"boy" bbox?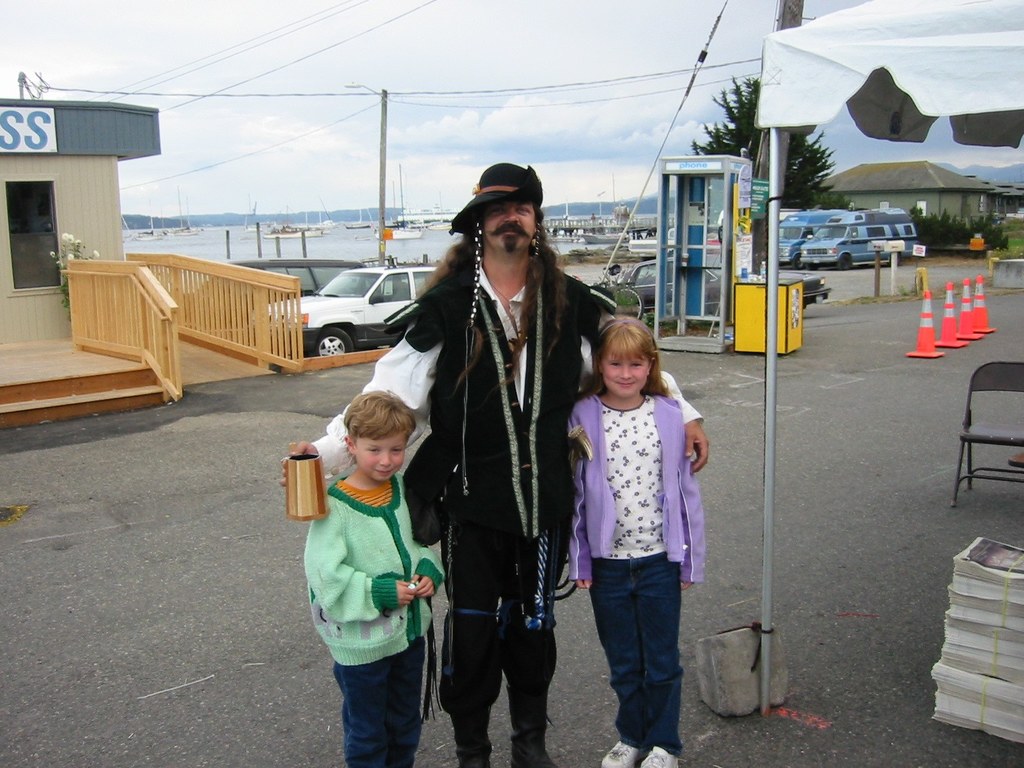
<box>293,367,452,755</box>
